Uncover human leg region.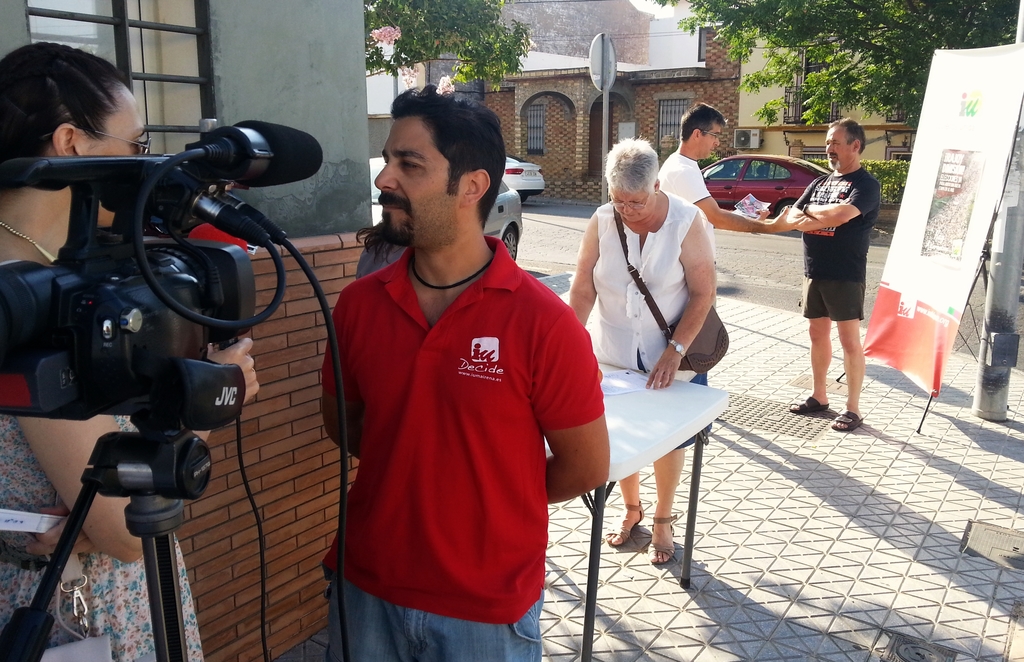
Uncovered: 327, 554, 413, 661.
